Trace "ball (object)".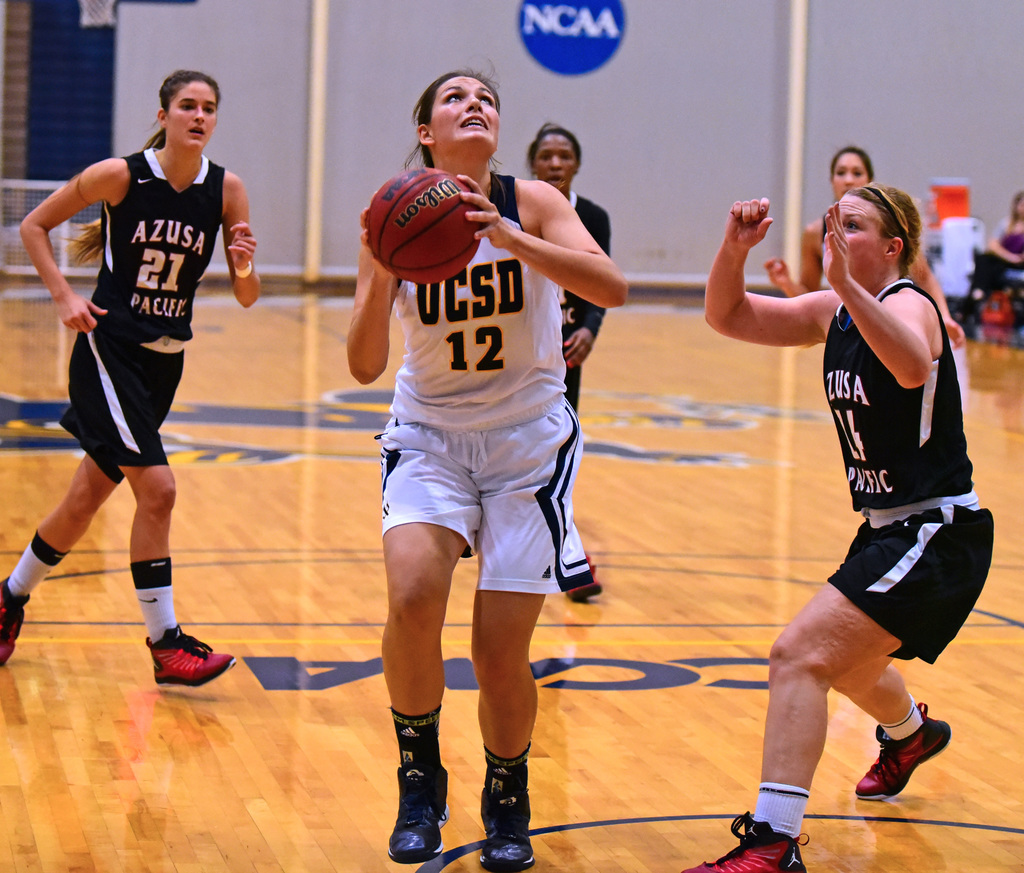
Traced to 367,168,481,282.
